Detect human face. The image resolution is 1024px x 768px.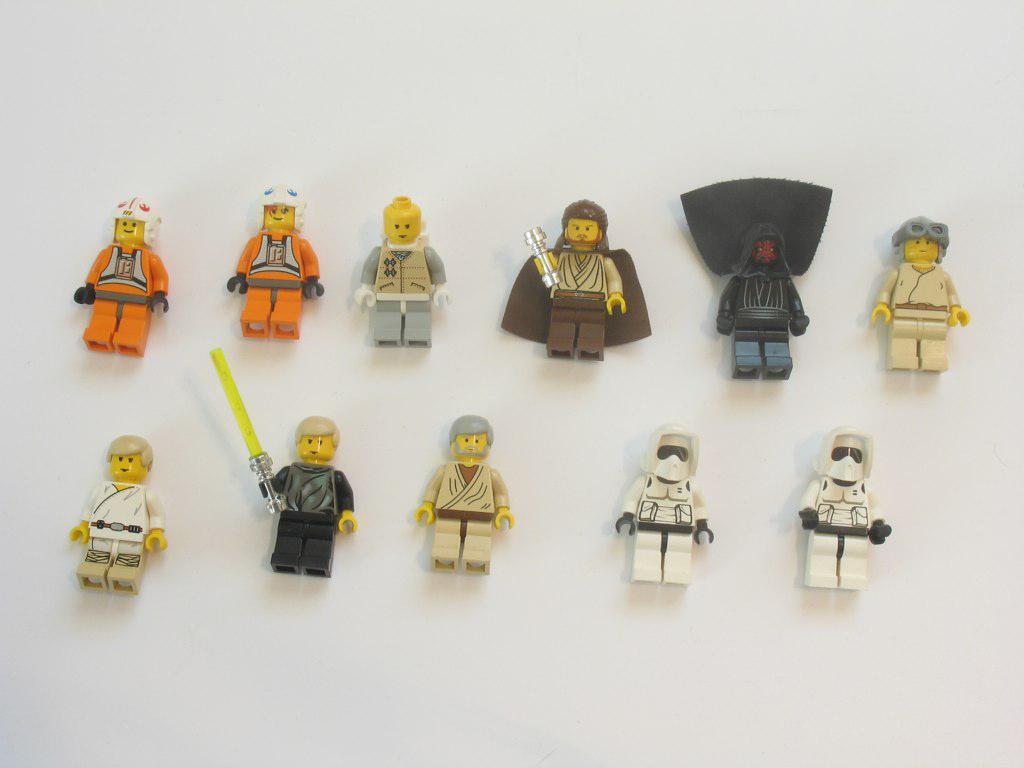
left=264, top=207, right=298, bottom=234.
